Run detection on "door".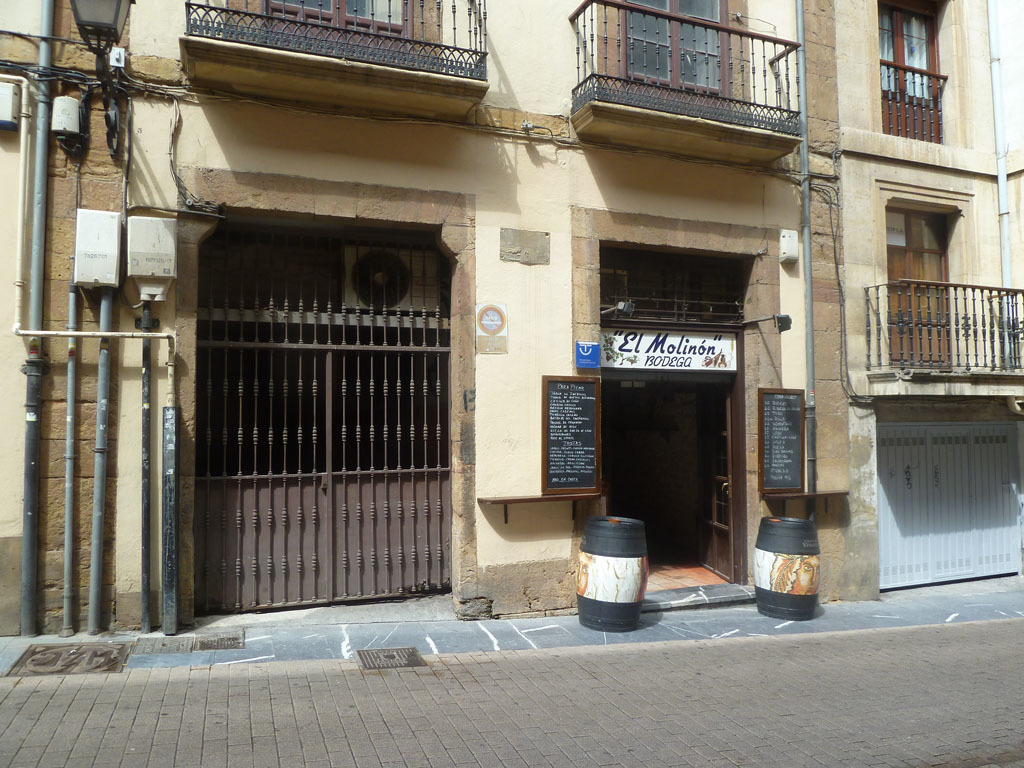
Result: bbox=[616, 0, 734, 105].
